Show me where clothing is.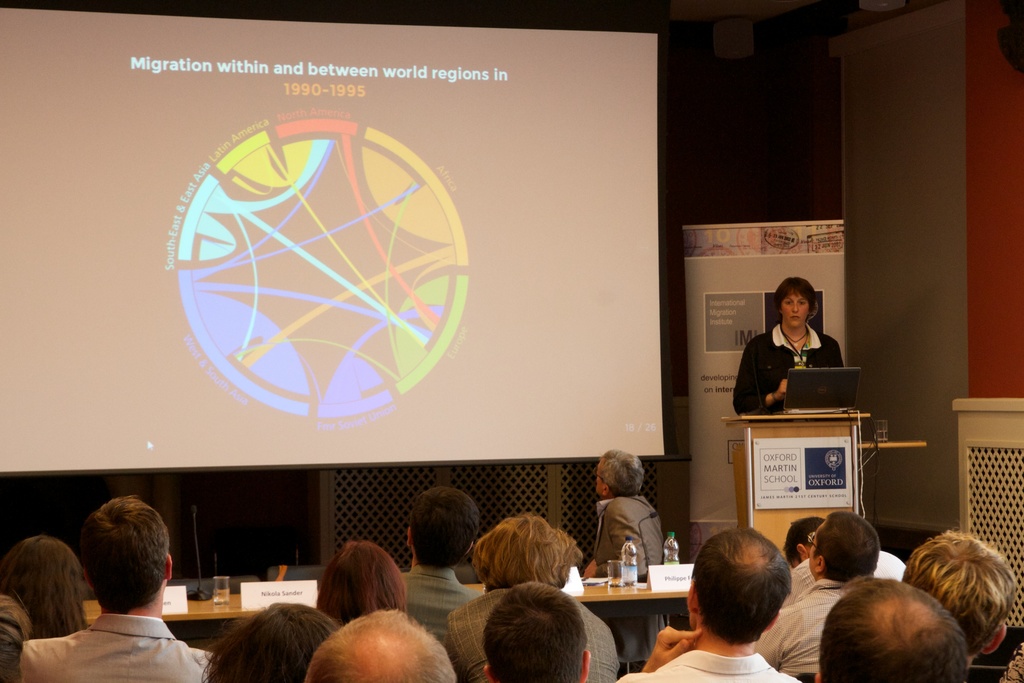
clothing is at x1=753, y1=333, x2=838, y2=419.
